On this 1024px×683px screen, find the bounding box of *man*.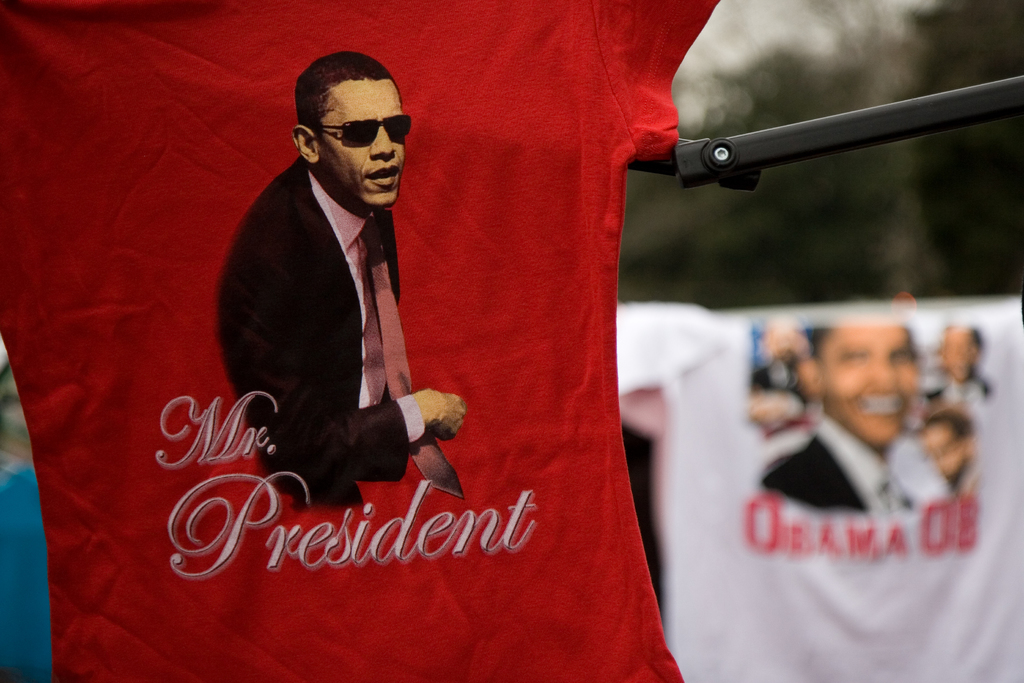
Bounding box: rect(922, 324, 1002, 407).
